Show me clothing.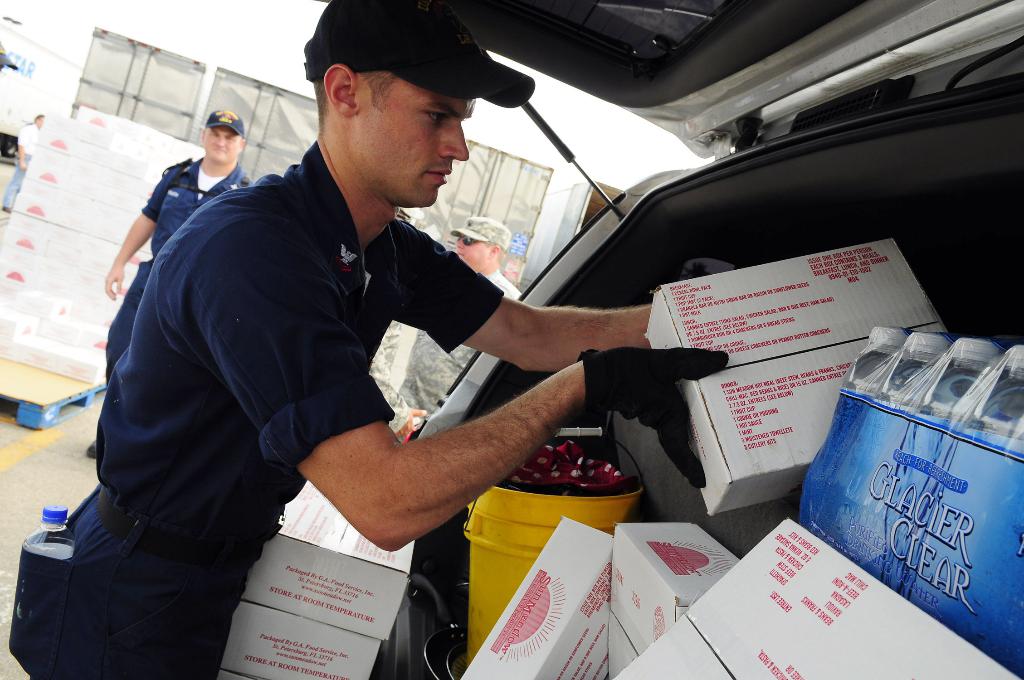
clothing is here: {"x1": 0, "y1": 118, "x2": 37, "y2": 211}.
